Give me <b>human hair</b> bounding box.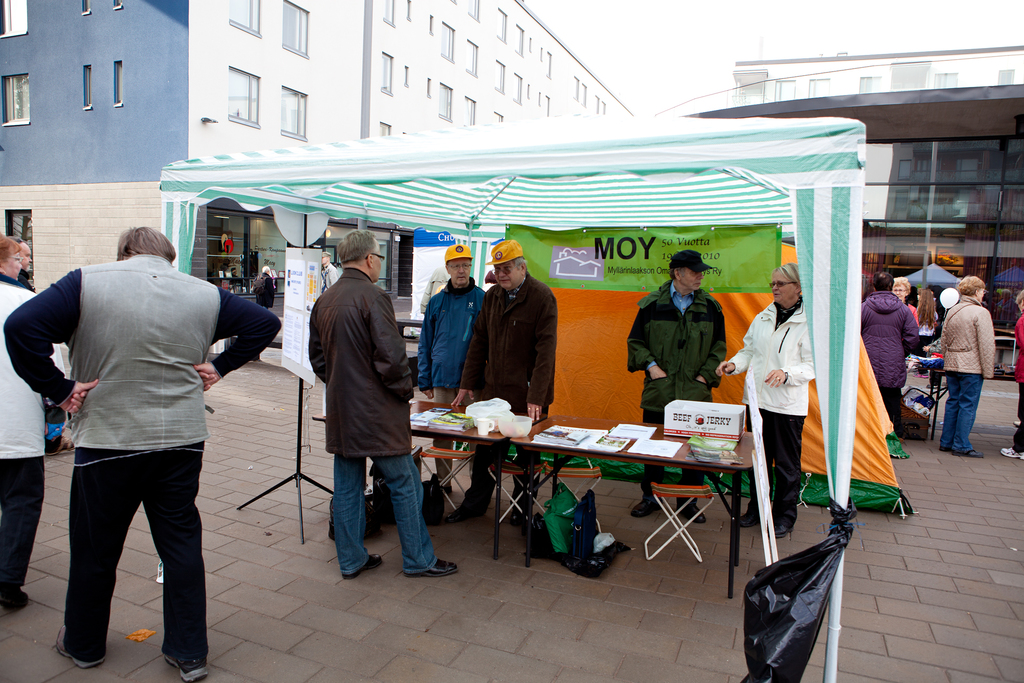
<bbox>115, 226, 175, 260</bbox>.
